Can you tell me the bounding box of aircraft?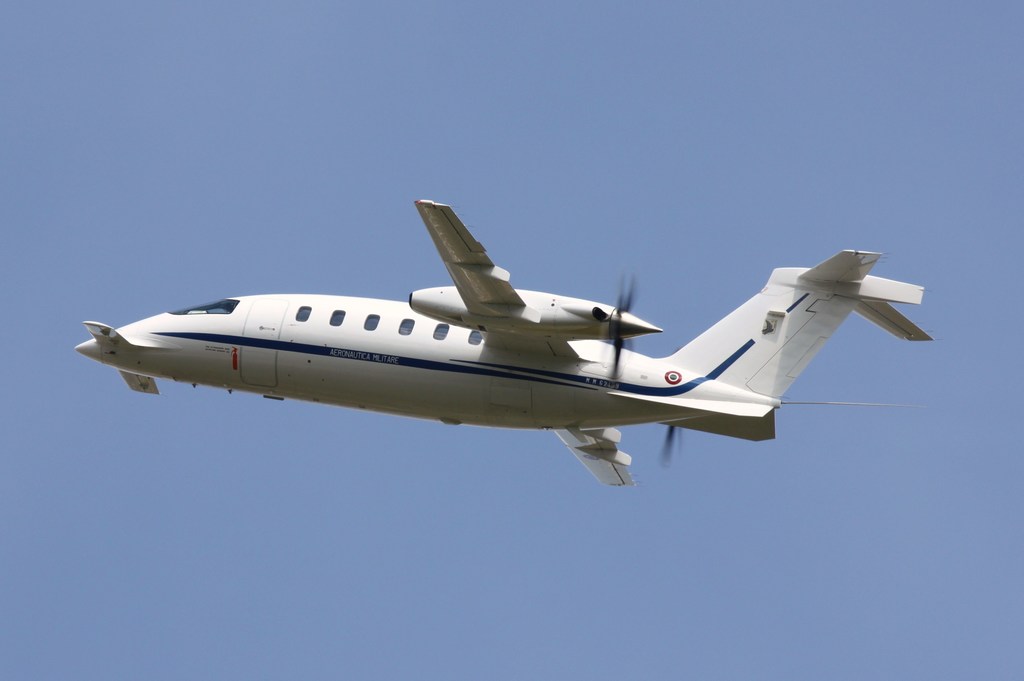
(left=70, top=196, right=931, bottom=483).
